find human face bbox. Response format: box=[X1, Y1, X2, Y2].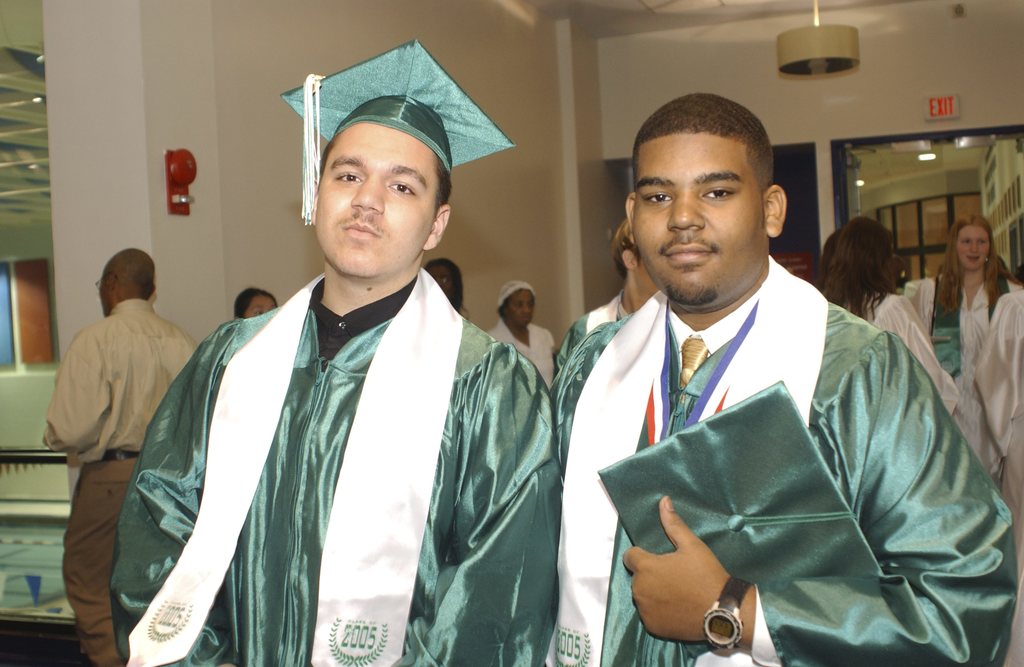
box=[247, 301, 275, 315].
